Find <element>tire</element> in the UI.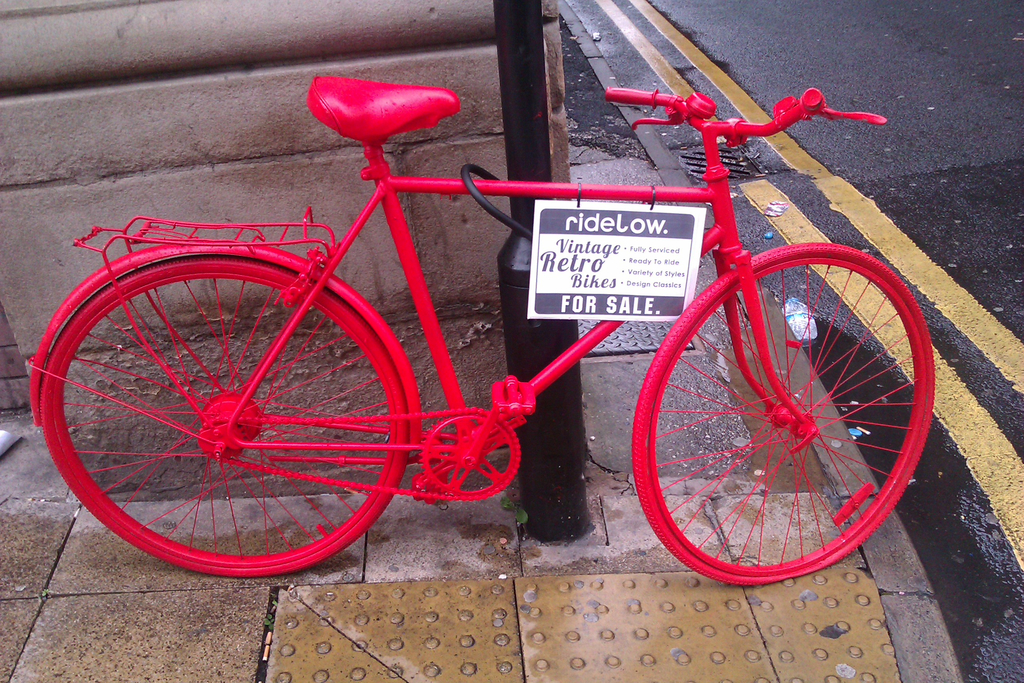
UI element at bbox=[632, 240, 934, 588].
